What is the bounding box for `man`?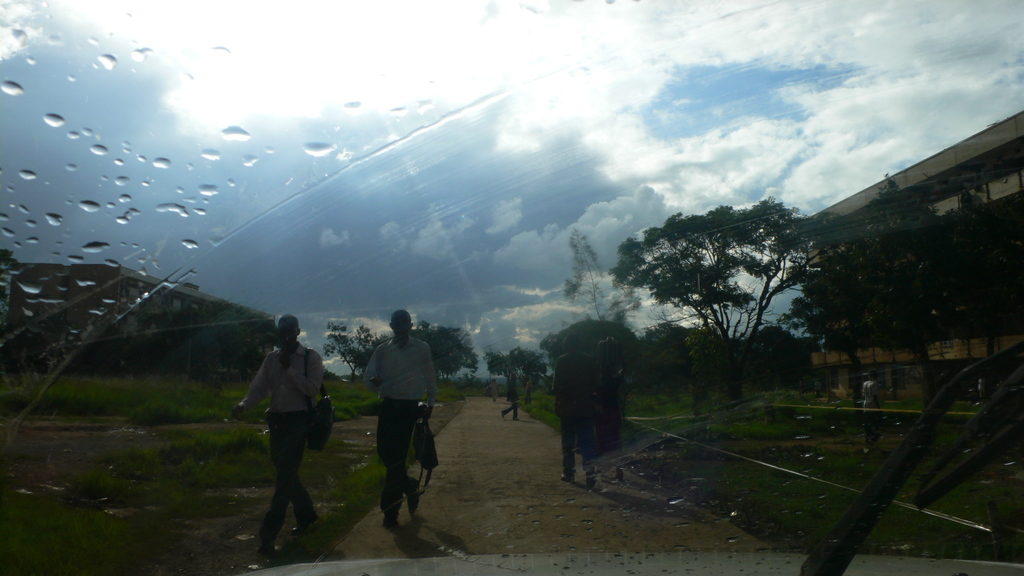
select_region(520, 373, 535, 406).
